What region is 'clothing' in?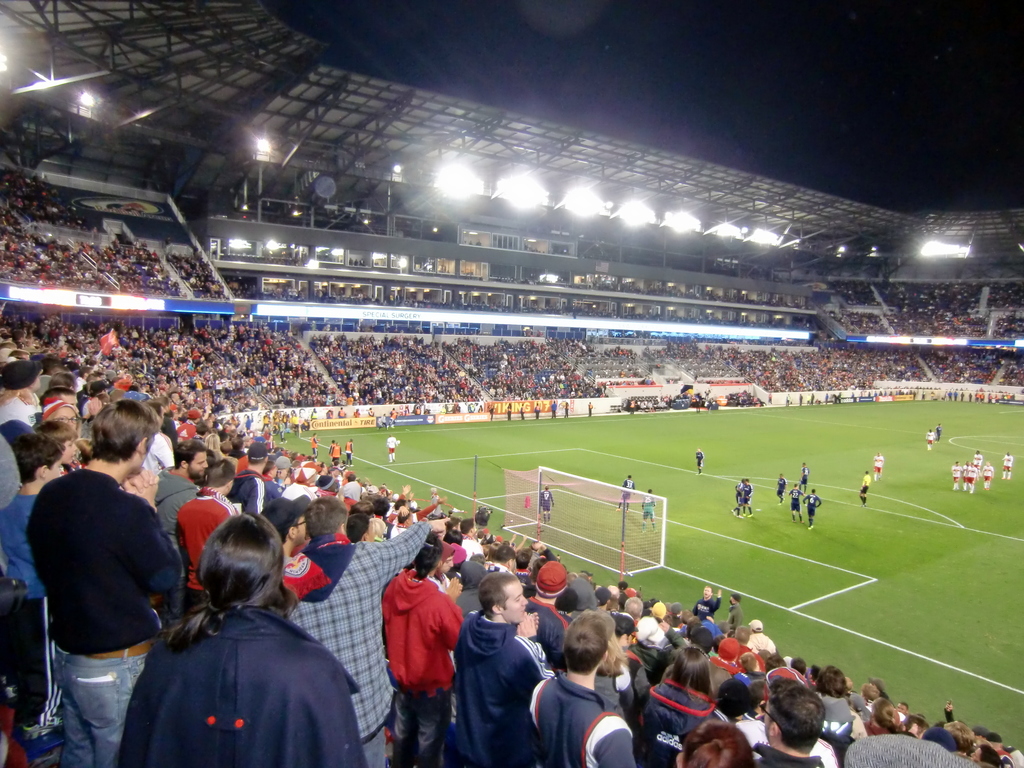
left=858, top=472, right=867, bottom=499.
